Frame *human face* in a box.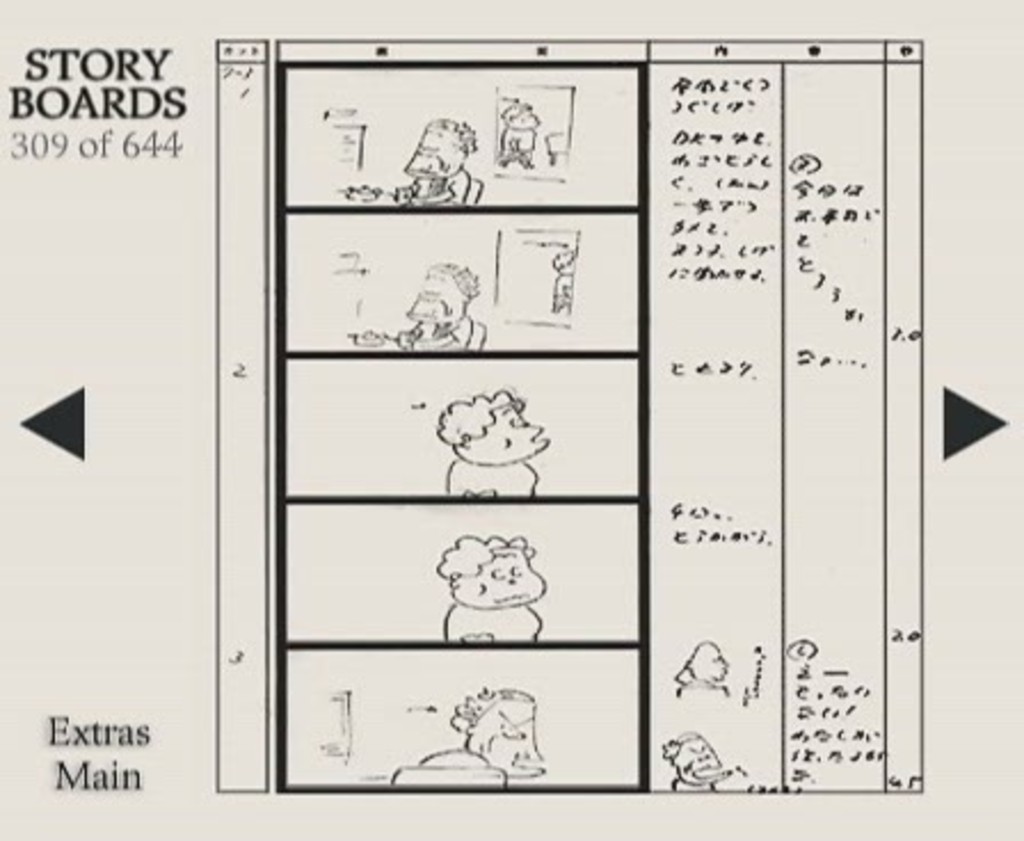
crop(405, 126, 471, 181).
